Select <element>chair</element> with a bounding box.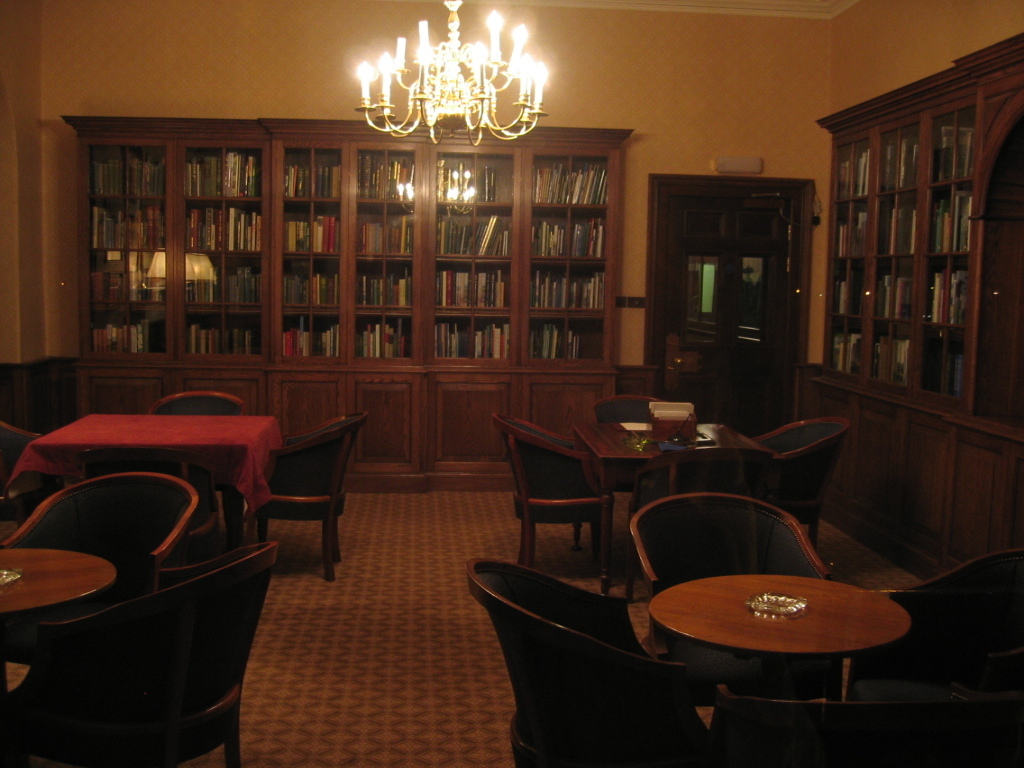
l=825, t=549, r=1023, b=767.
